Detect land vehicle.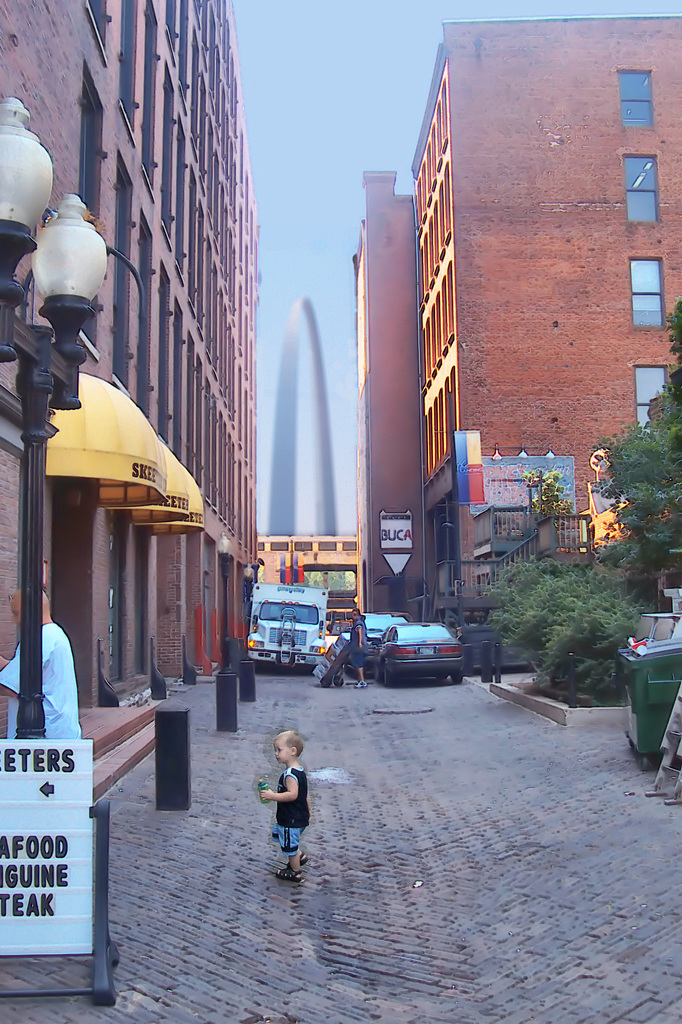
Detected at 248/582/331/669.
